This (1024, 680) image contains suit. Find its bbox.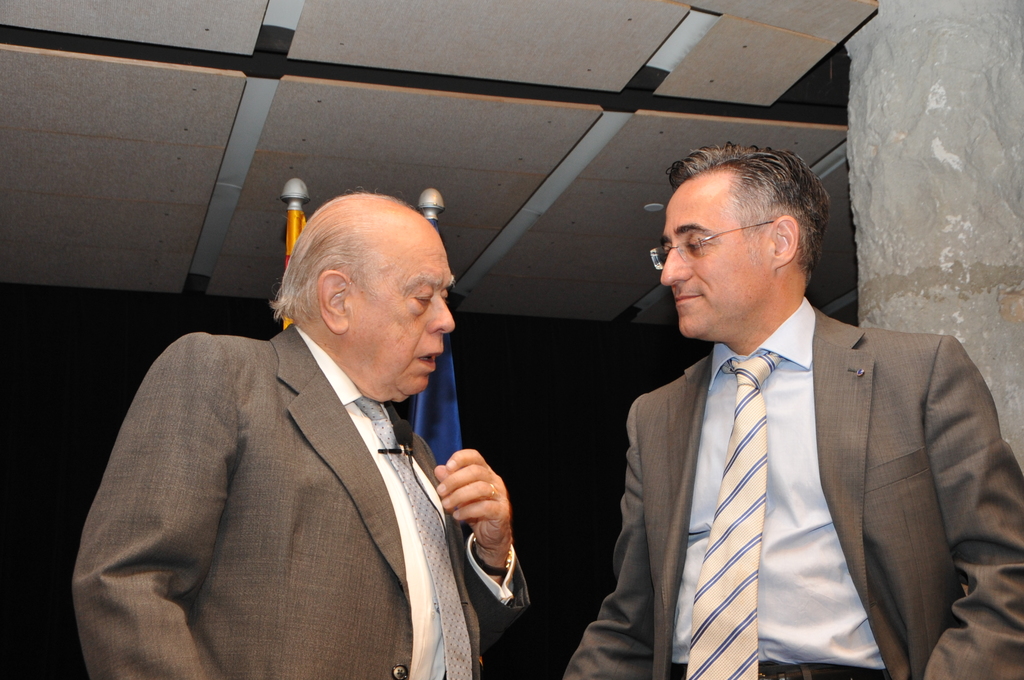
<box>580,273,985,672</box>.
